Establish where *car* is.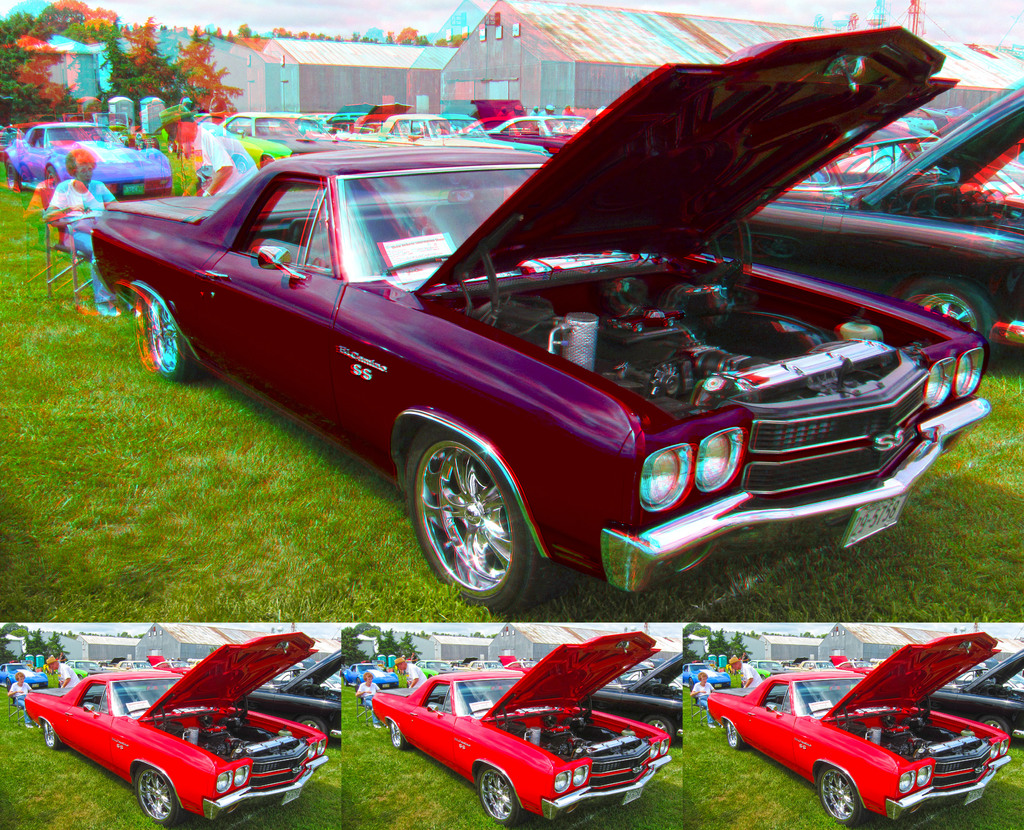
Established at [708,629,1007,821].
